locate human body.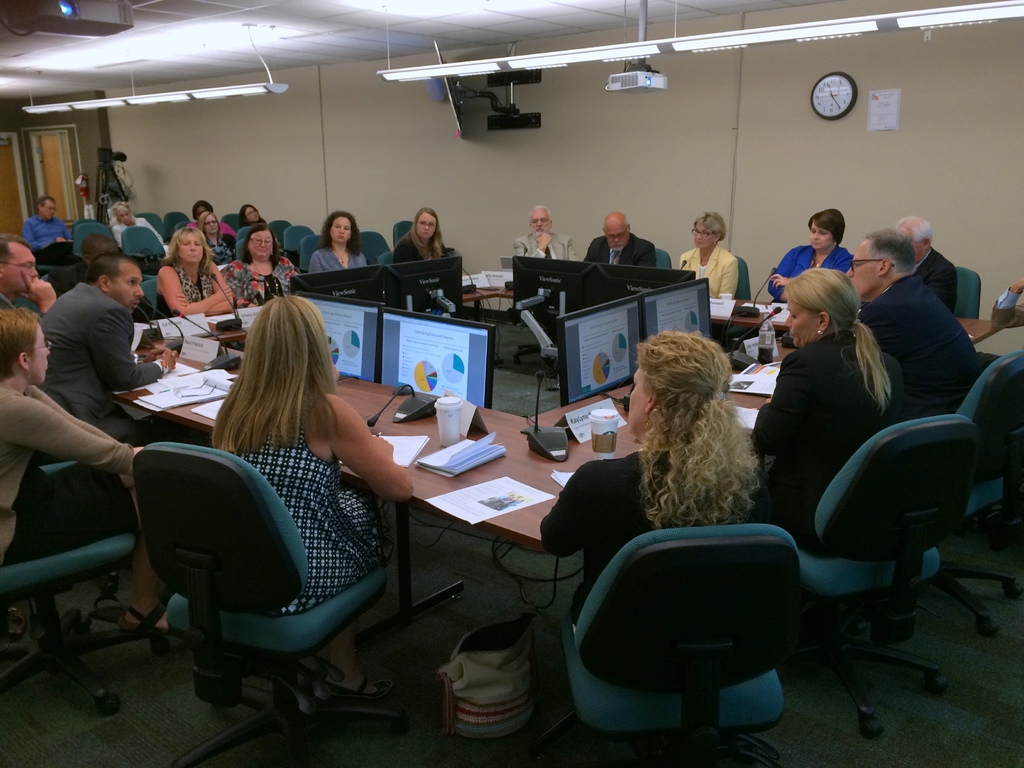
Bounding box: {"x1": 843, "y1": 227, "x2": 990, "y2": 415}.
